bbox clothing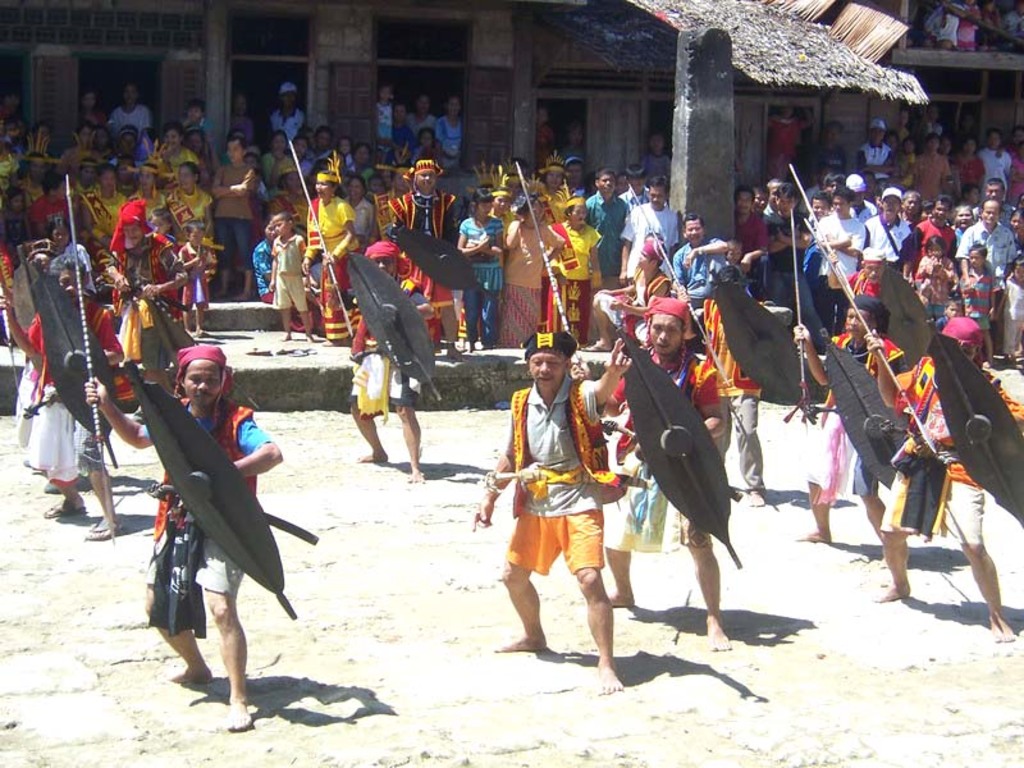
673, 242, 719, 316
